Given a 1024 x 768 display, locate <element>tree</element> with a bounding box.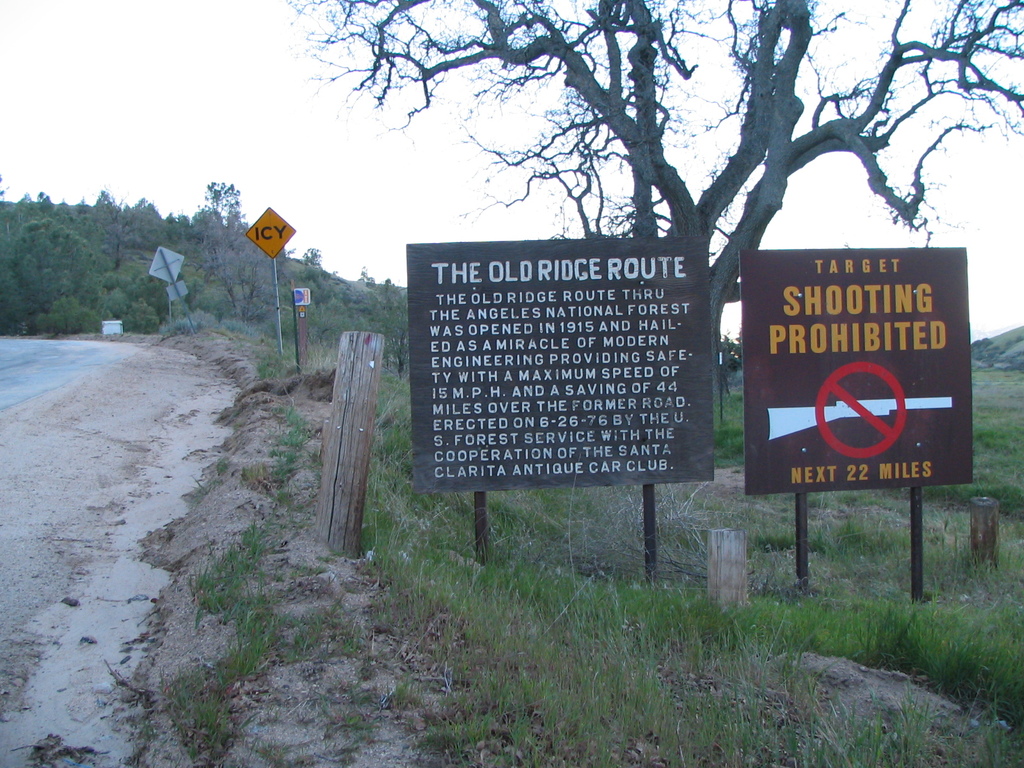
Located: region(294, 0, 1023, 469).
